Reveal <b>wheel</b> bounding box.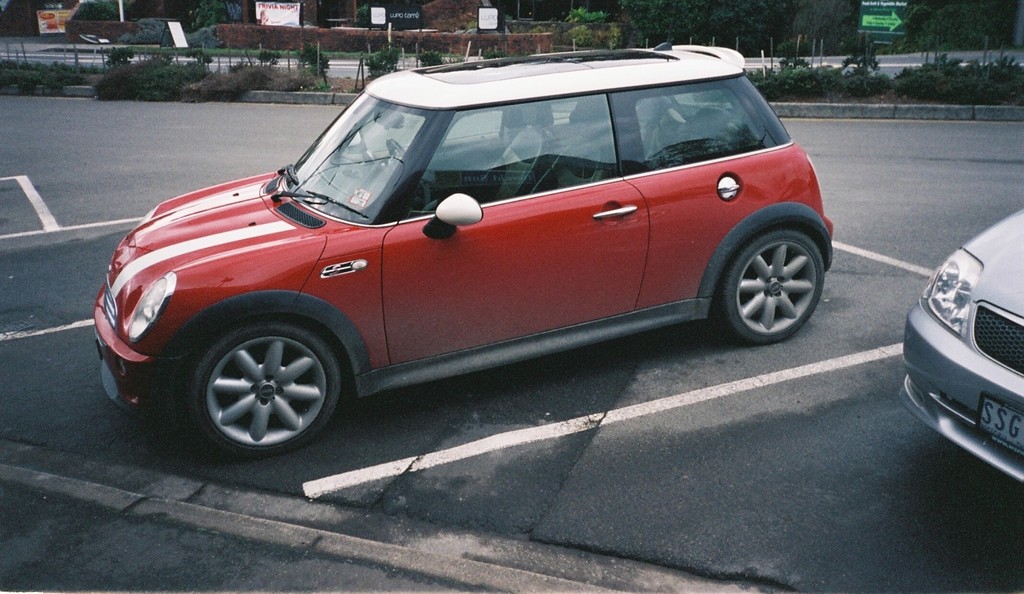
Revealed: [715,228,822,343].
